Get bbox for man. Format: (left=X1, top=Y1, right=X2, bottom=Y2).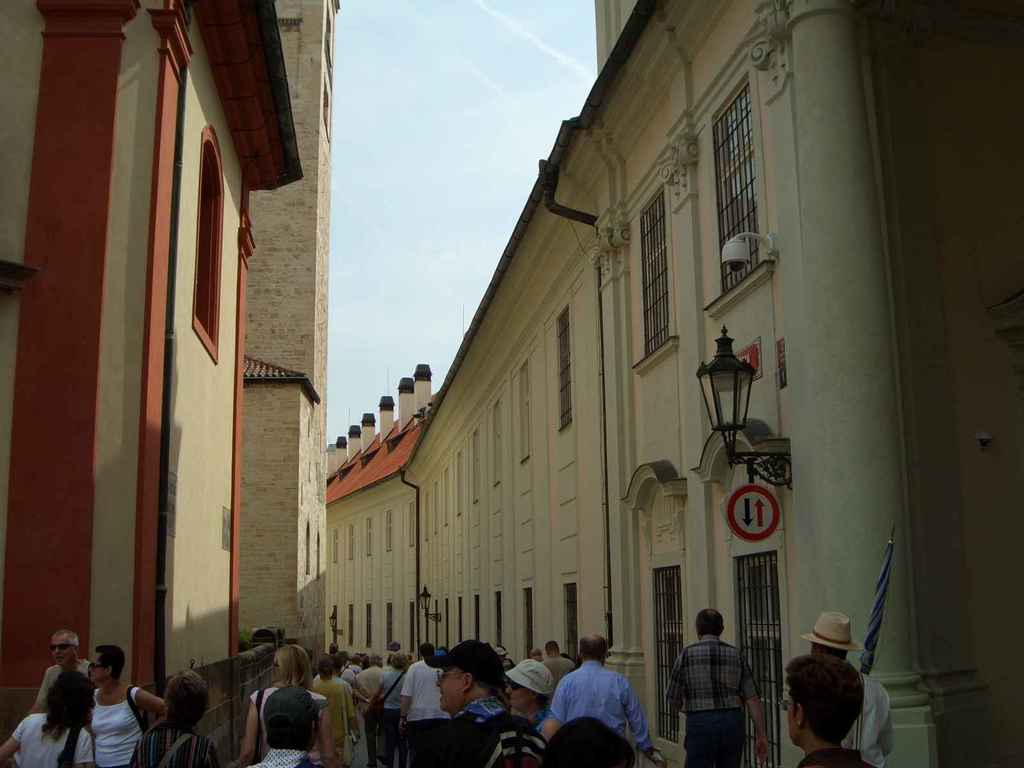
(left=529, top=646, right=663, bottom=758).
